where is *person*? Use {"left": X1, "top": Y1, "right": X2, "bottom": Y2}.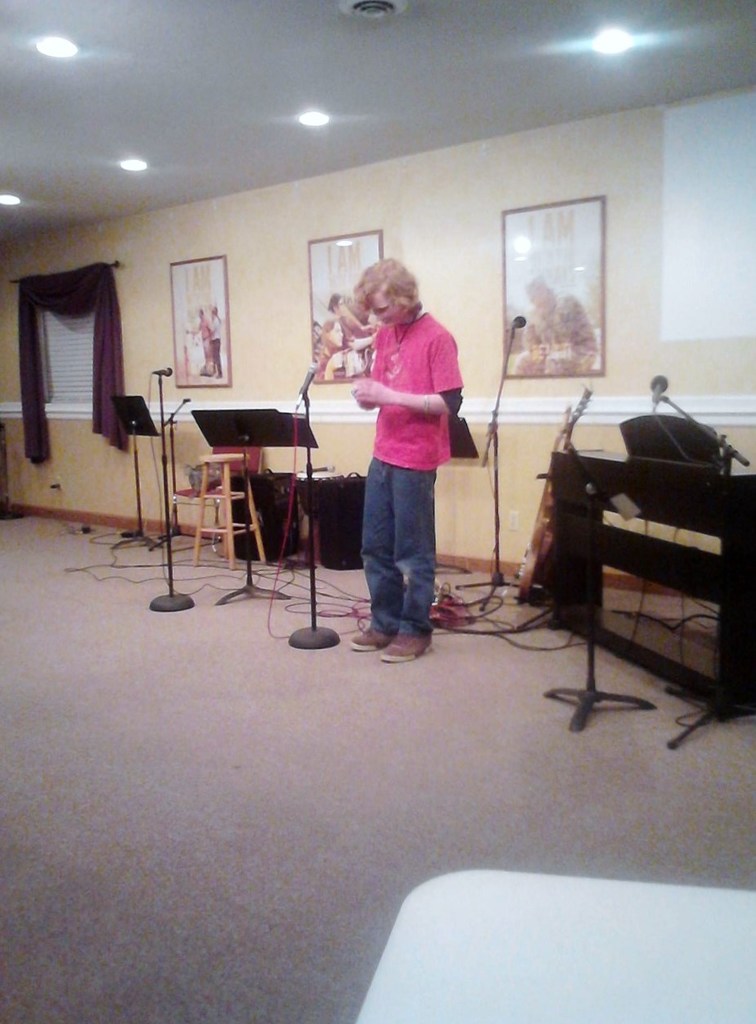
{"left": 514, "top": 266, "right": 599, "bottom": 376}.
